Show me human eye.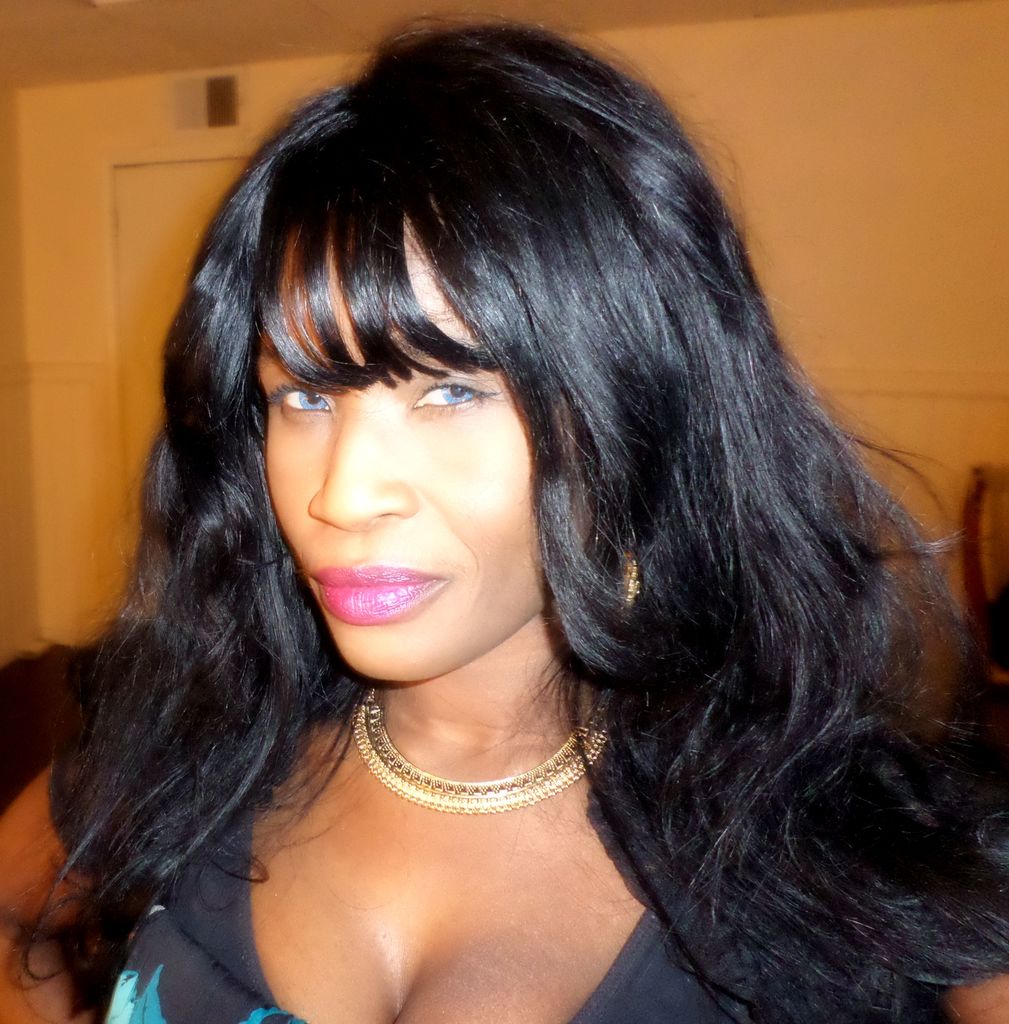
human eye is here: left=385, top=354, right=514, bottom=445.
